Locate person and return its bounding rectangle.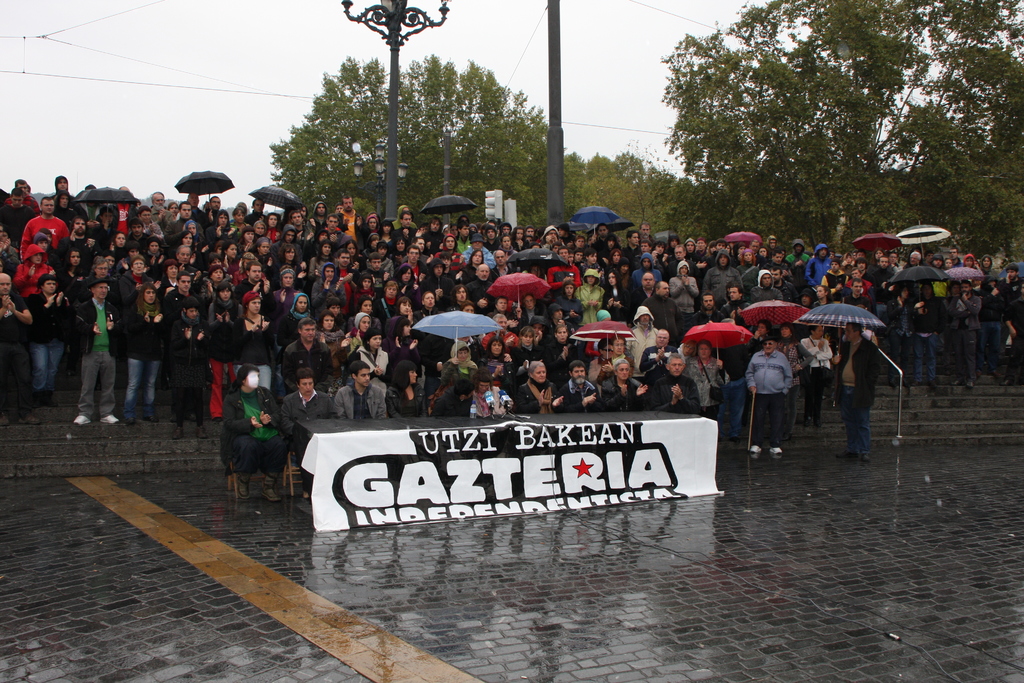
box(1009, 268, 1023, 311).
